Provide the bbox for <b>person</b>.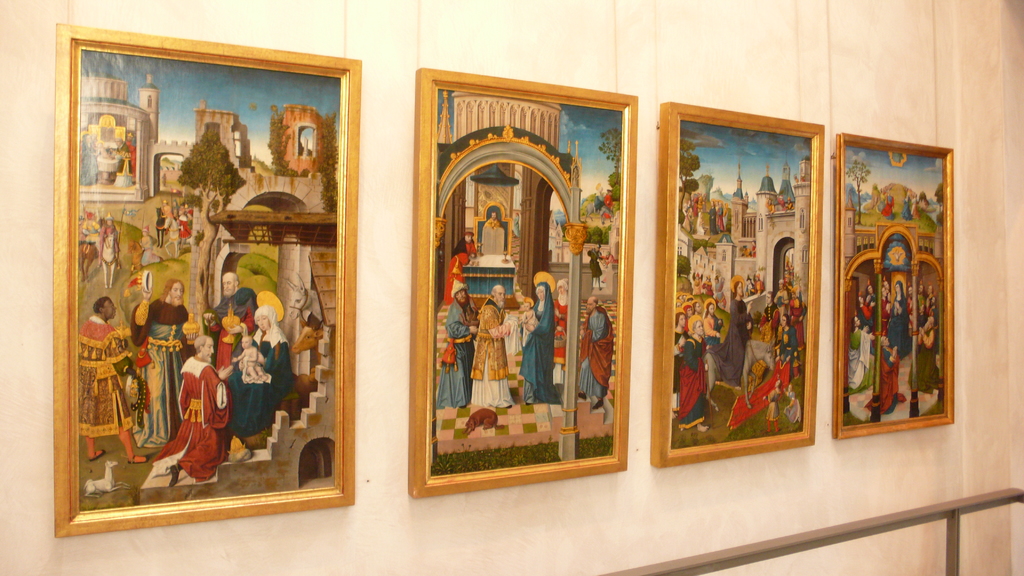
<bbox>454, 234, 477, 253</bbox>.
